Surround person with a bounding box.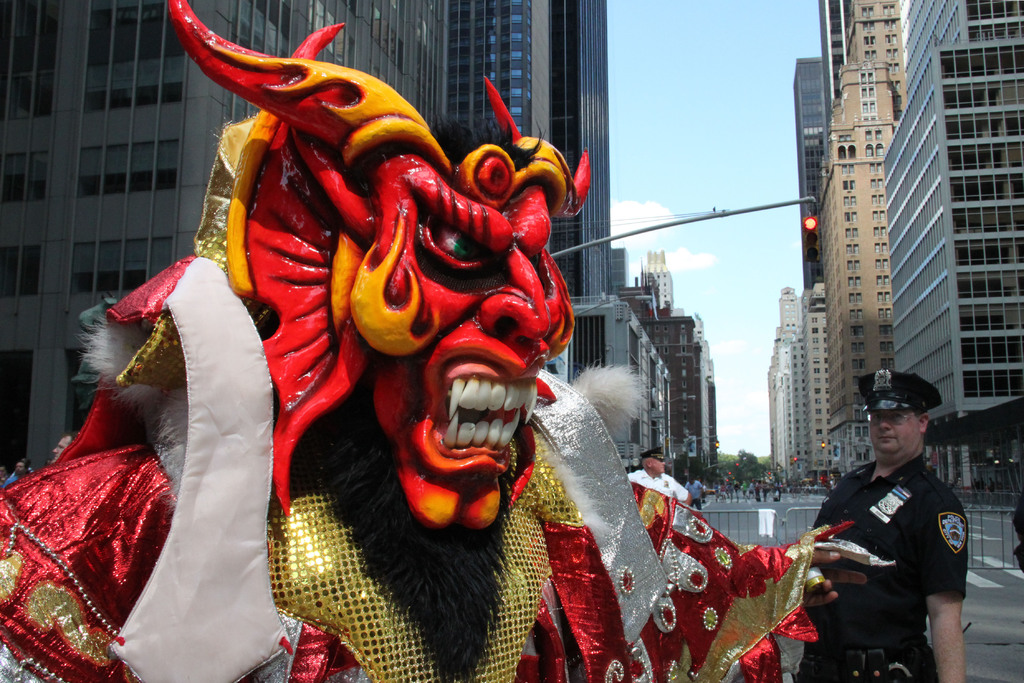
{"x1": 797, "y1": 369, "x2": 973, "y2": 682}.
